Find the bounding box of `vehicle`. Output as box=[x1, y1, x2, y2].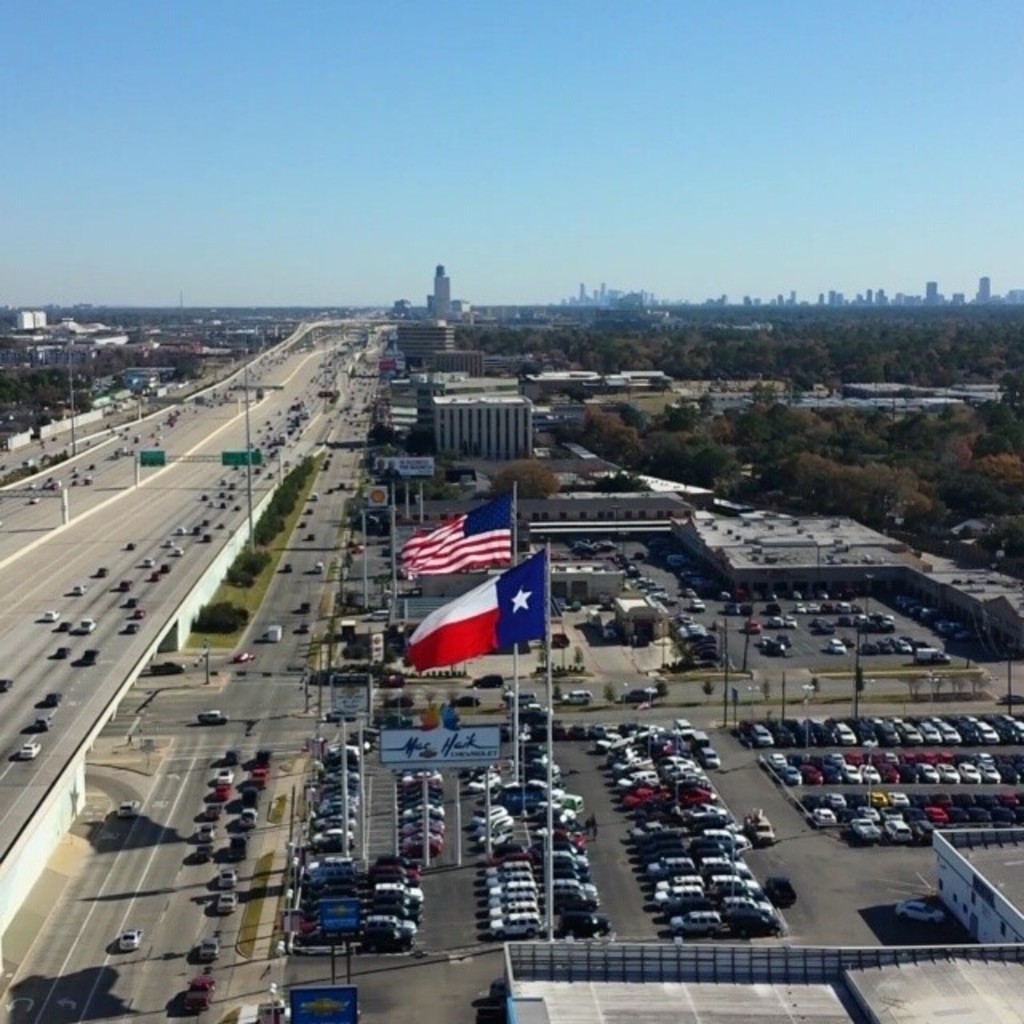
box=[34, 690, 59, 709].
